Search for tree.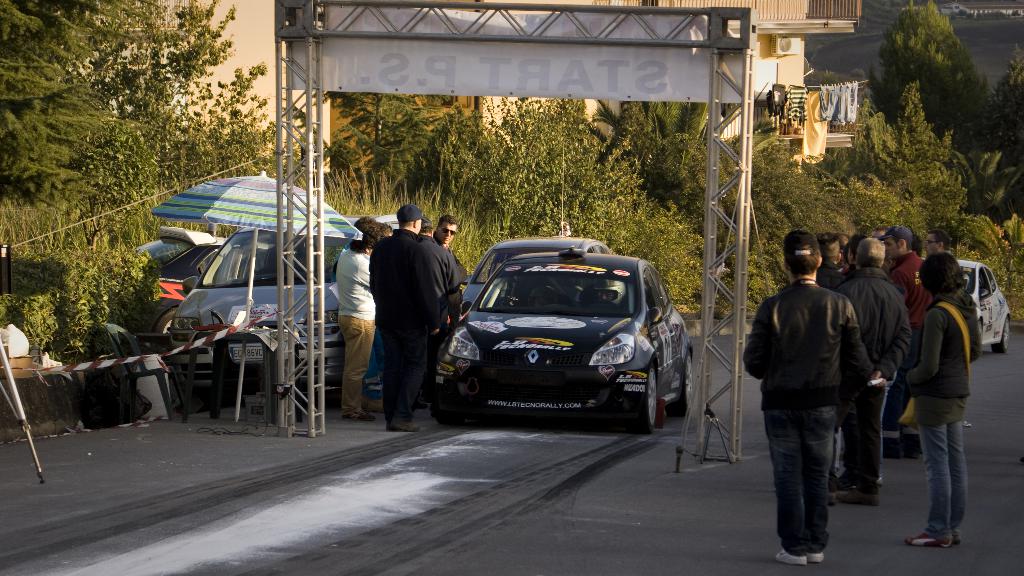
Found at l=0, t=0, r=283, b=361.
